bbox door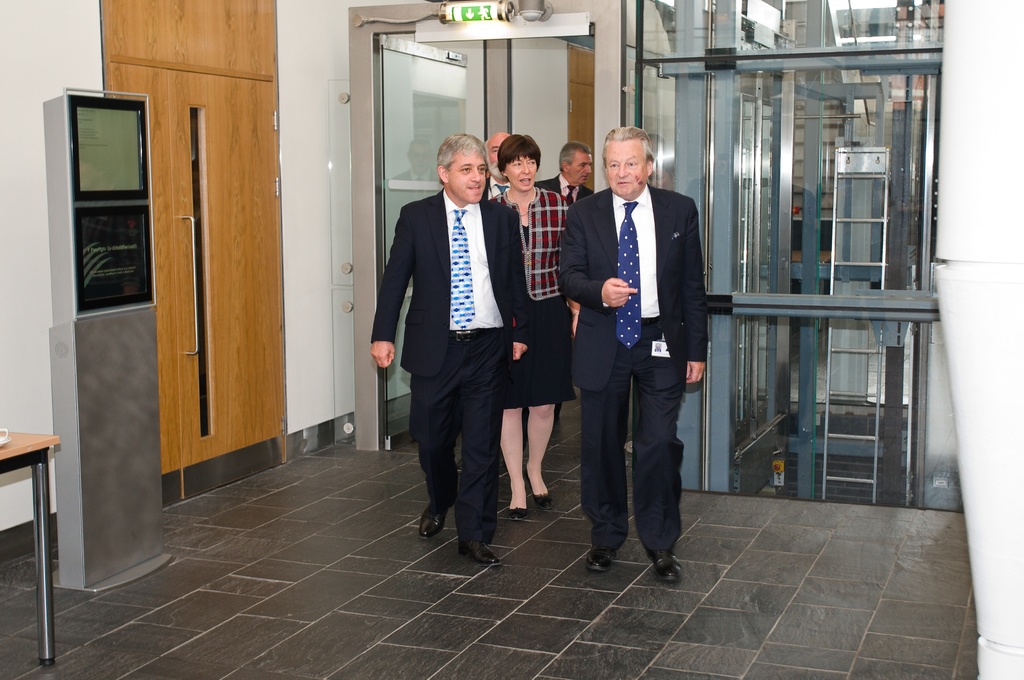
129, 29, 293, 501
